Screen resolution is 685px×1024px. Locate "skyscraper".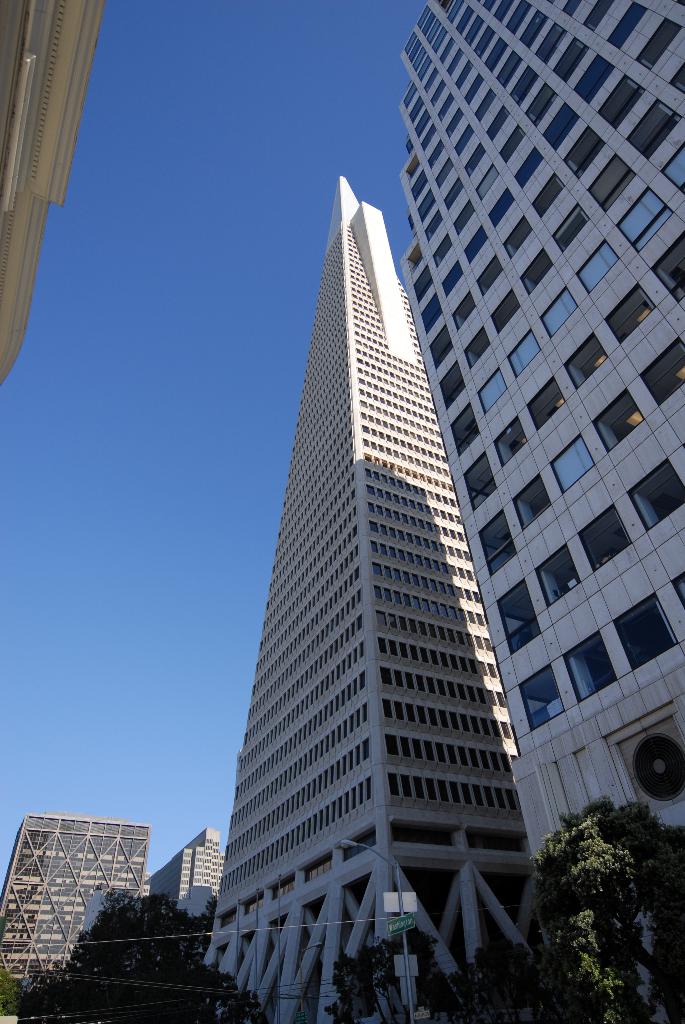
crop(0, 812, 150, 1022).
